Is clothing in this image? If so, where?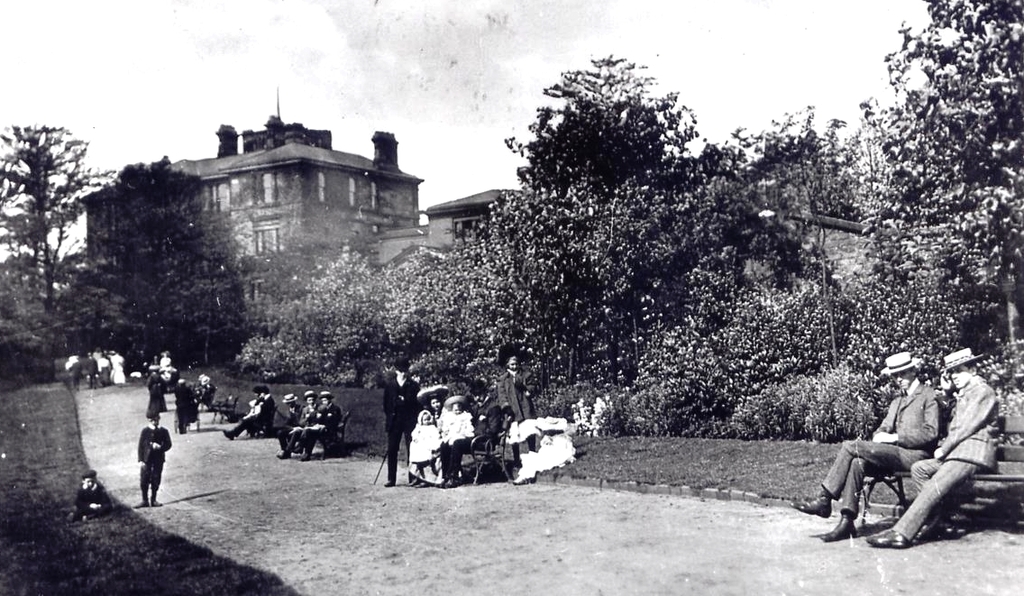
Yes, at detection(891, 381, 1001, 538).
